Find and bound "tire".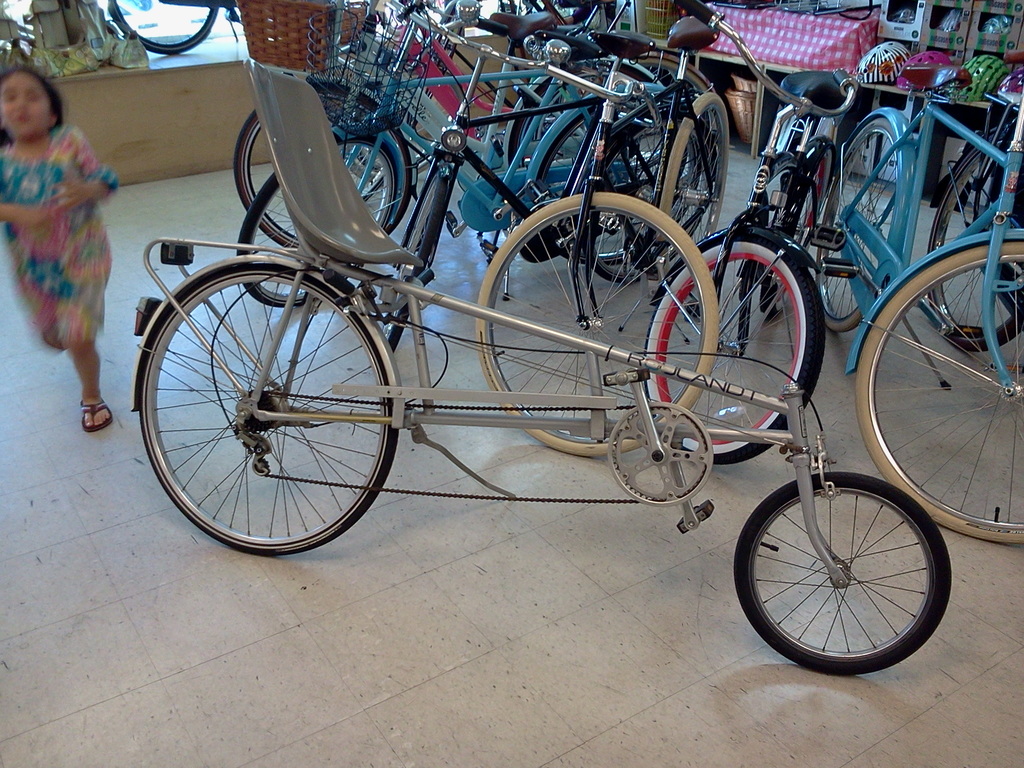
Bound: [236, 74, 419, 250].
